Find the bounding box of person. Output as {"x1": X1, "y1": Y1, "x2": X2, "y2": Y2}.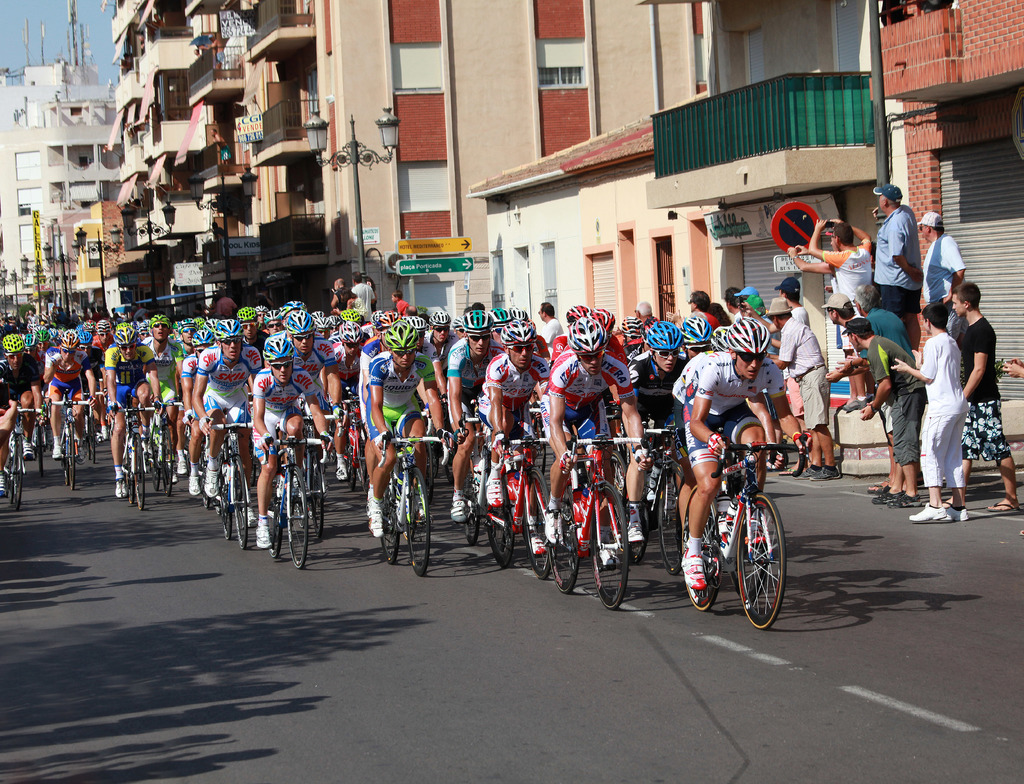
{"x1": 332, "y1": 291, "x2": 364, "y2": 311}.
